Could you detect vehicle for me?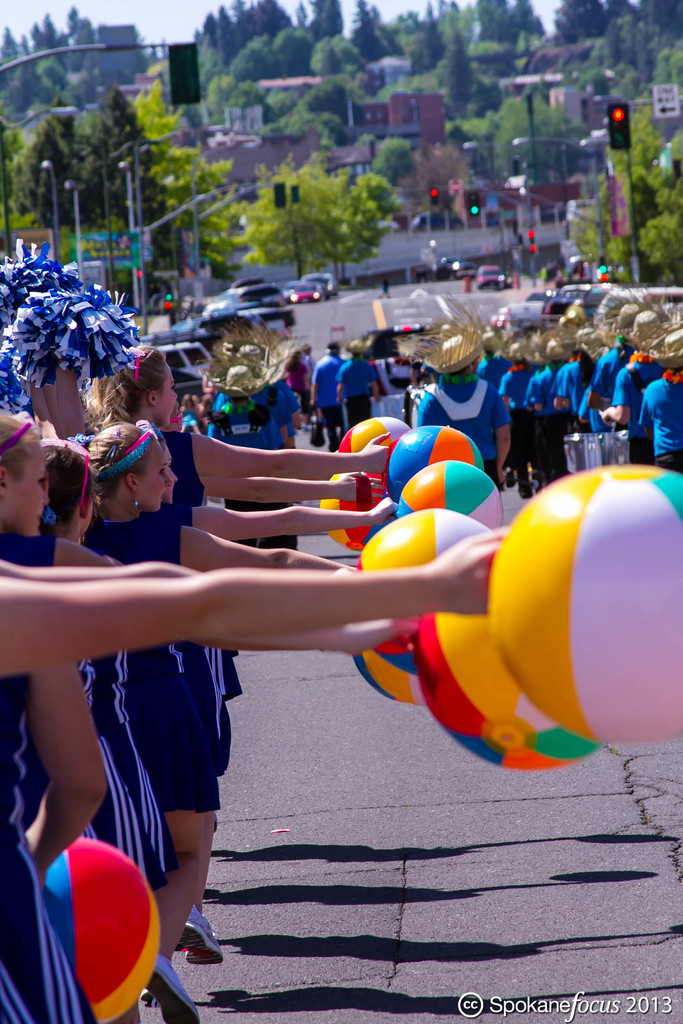
Detection result: crop(310, 271, 340, 297).
